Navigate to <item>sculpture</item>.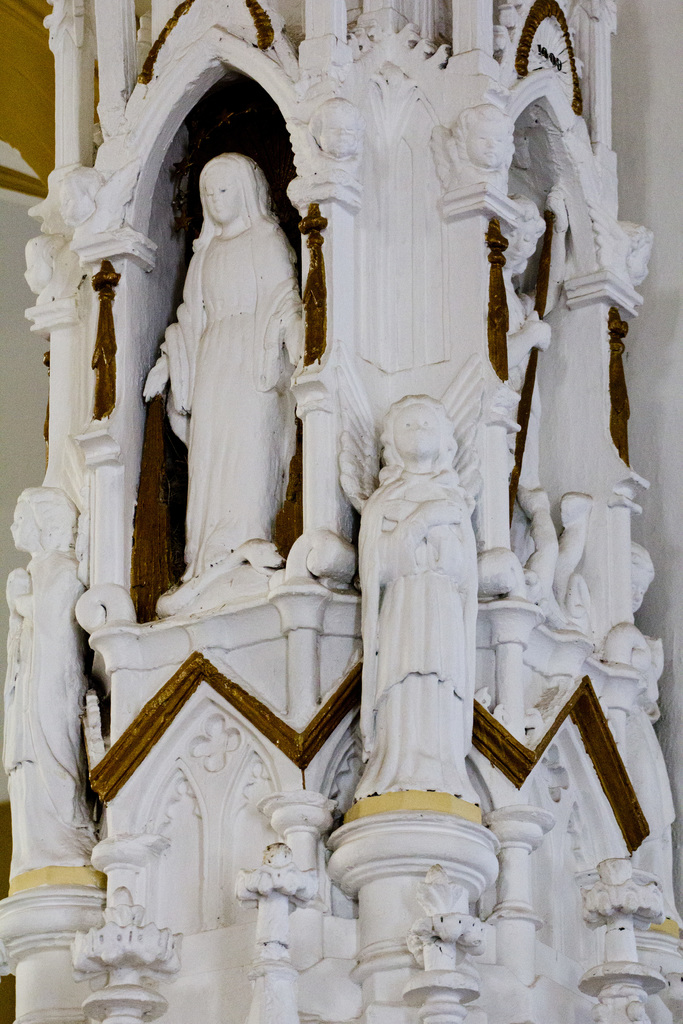
Navigation target: (left=0, top=483, right=86, bottom=977).
